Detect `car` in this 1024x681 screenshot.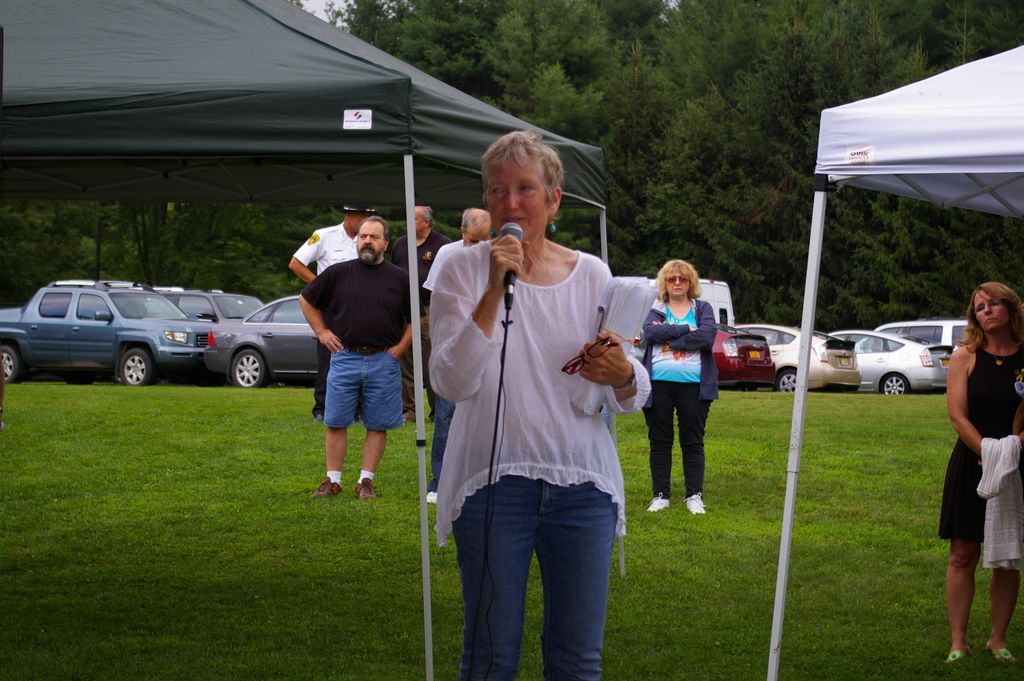
Detection: 831:330:944:393.
